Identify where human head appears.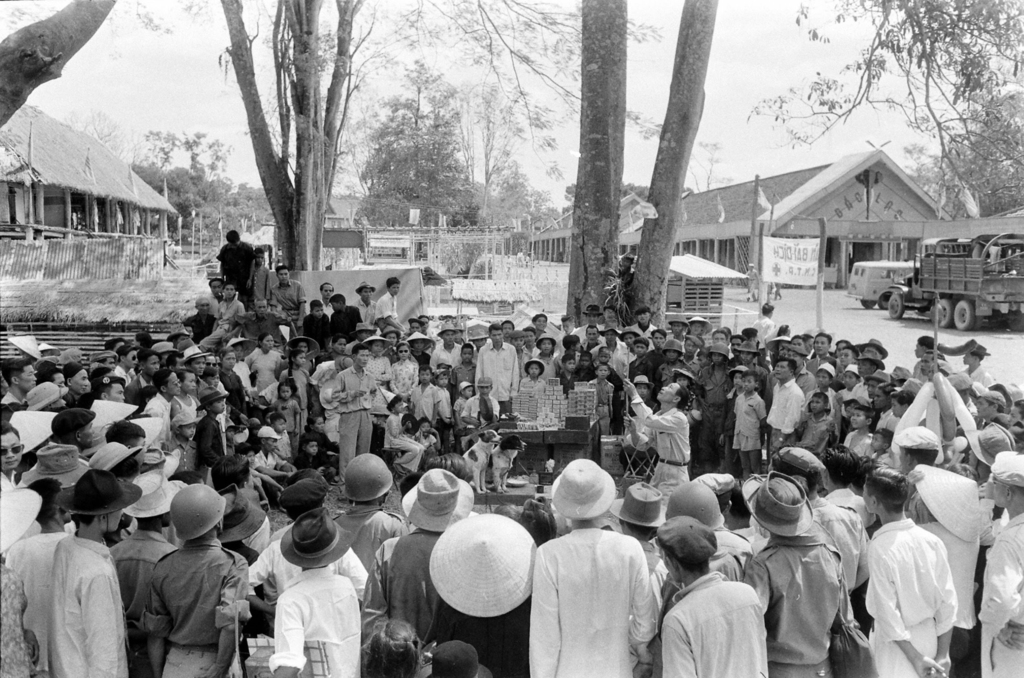
Appears at 105/419/148/467.
